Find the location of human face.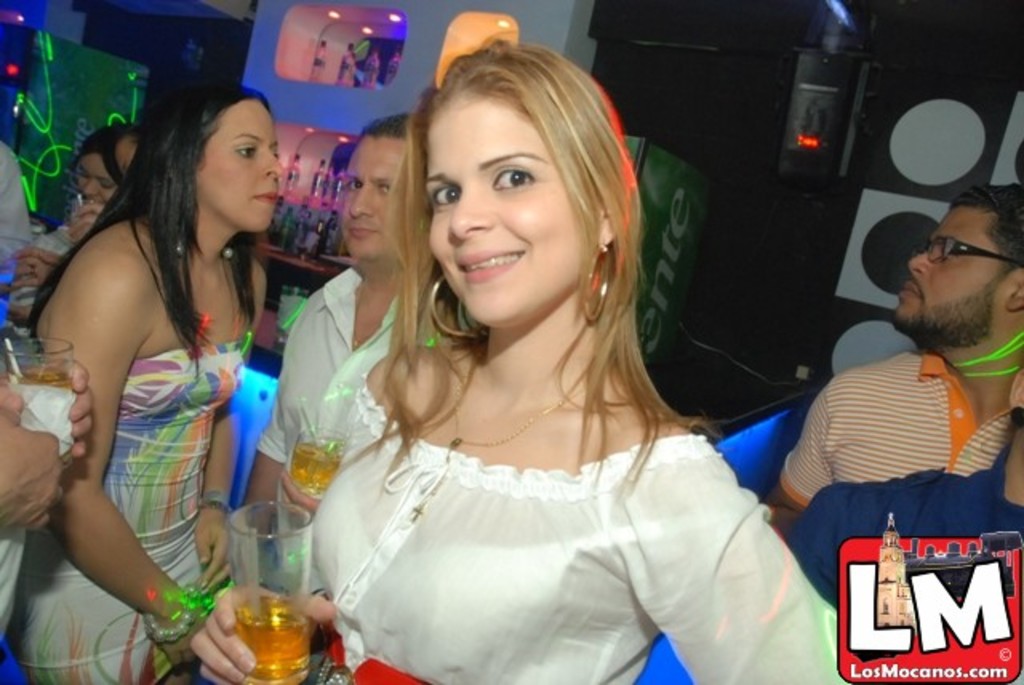
Location: box(198, 98, 285, 232).
